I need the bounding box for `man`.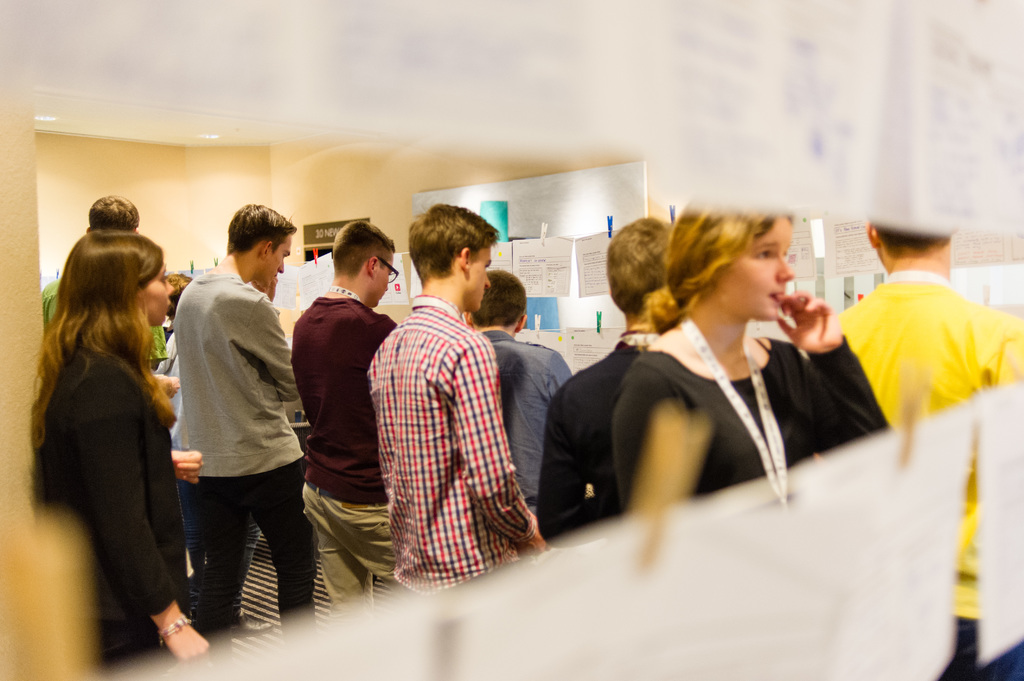
Here it is: (left=461, top=266, right=573, bottom=524).
